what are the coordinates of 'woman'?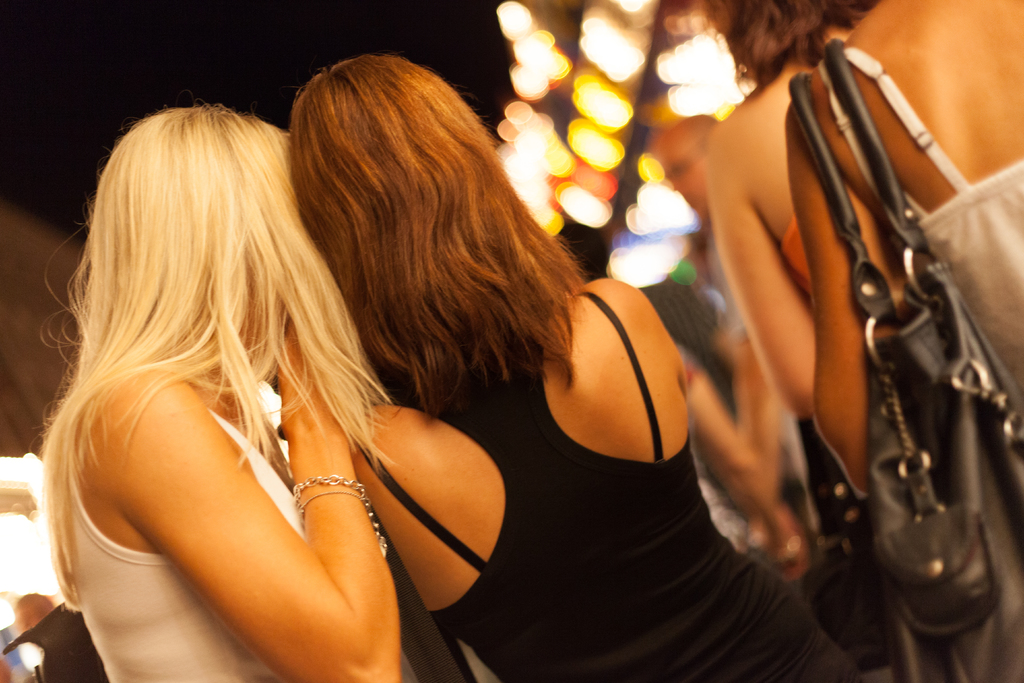
region(698, 0, 855, 600).
